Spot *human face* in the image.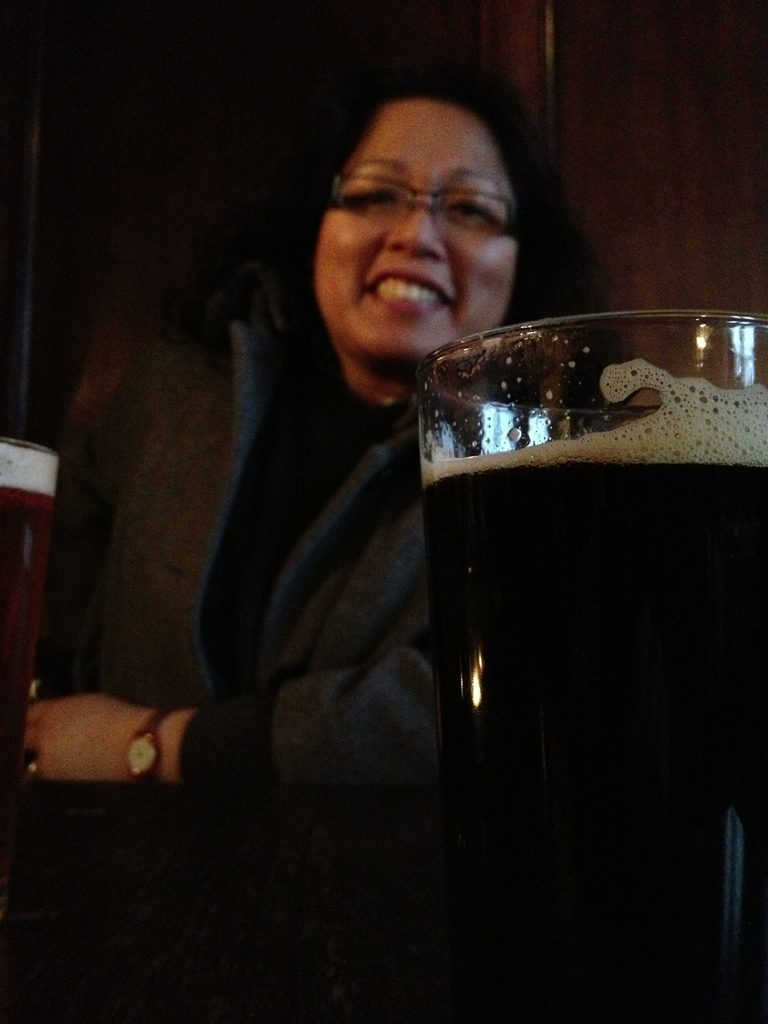
*human face* found at rect(313, 102, 518, 376).
